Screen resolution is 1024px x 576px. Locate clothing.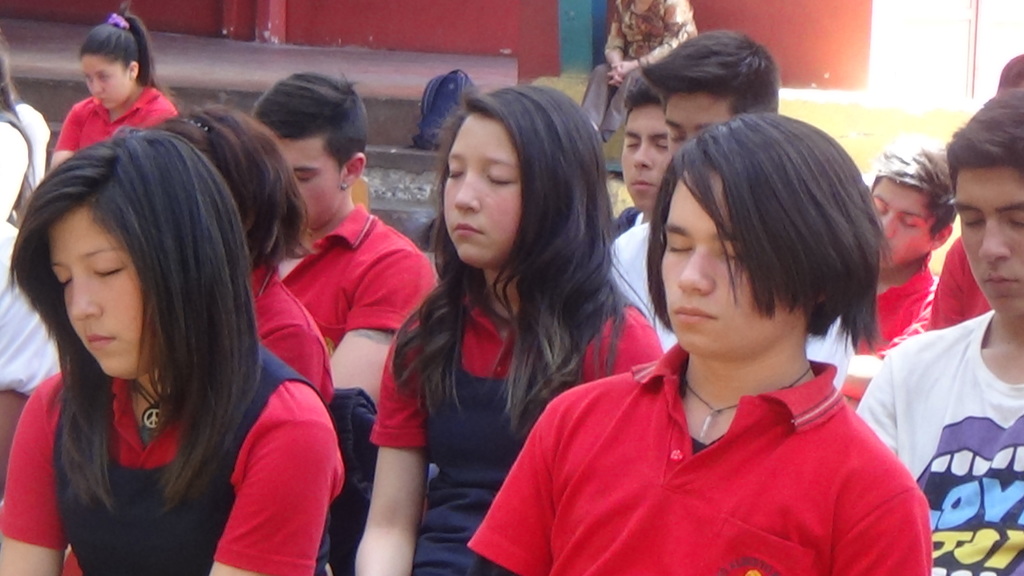
crop(271, 195, 444, 352).
